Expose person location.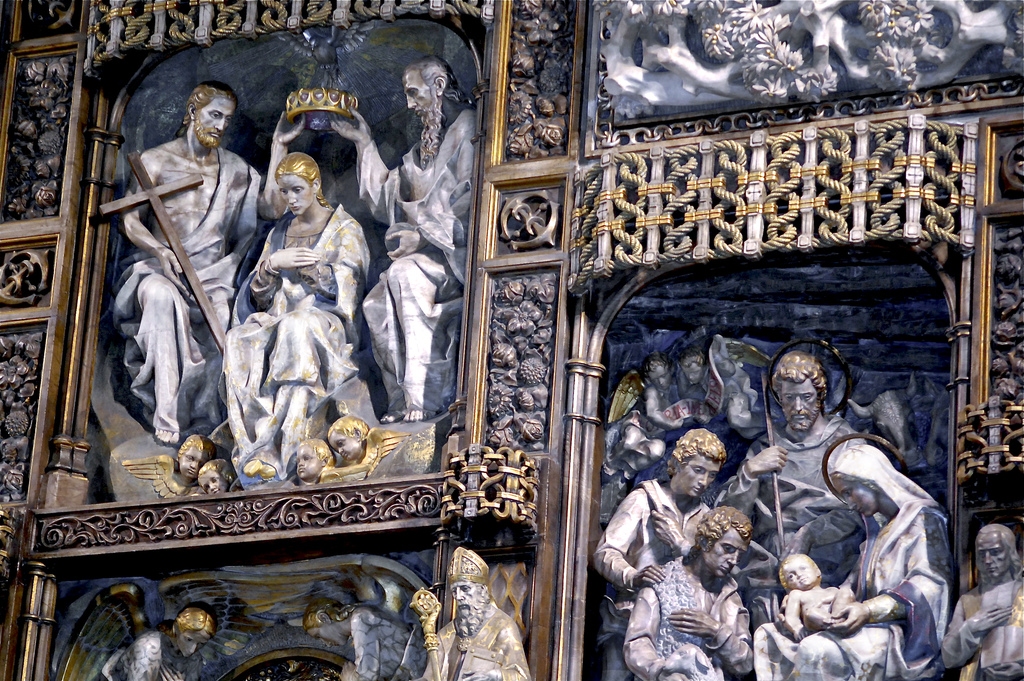
Exposed at 322, 407, 404, 479.
